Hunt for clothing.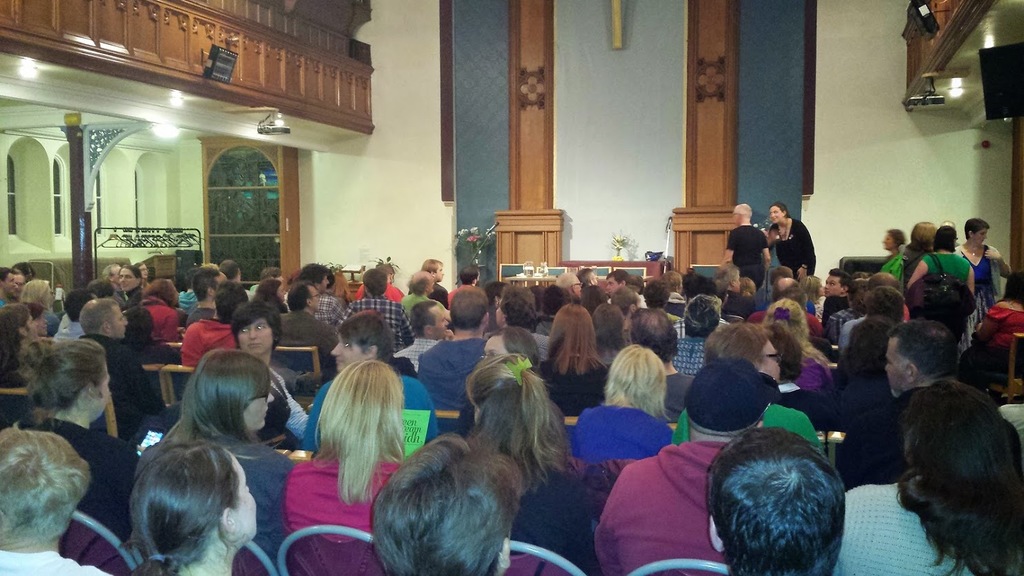
Hunted down at region(725, 224, 767, 288).
